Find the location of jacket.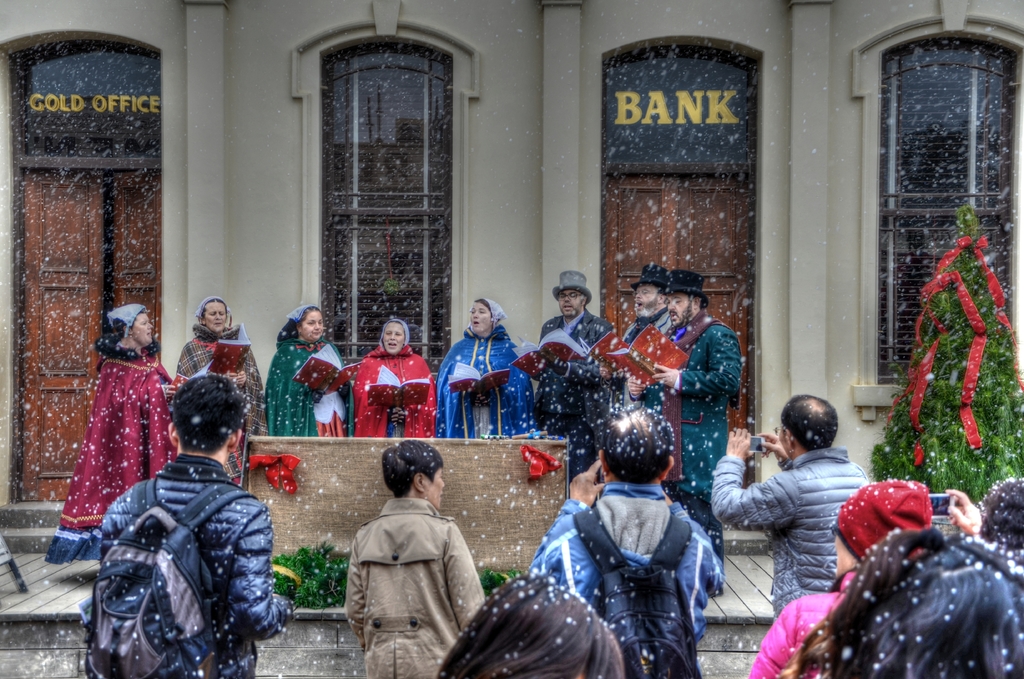
Location: rect(703, 438, 879, 623).
